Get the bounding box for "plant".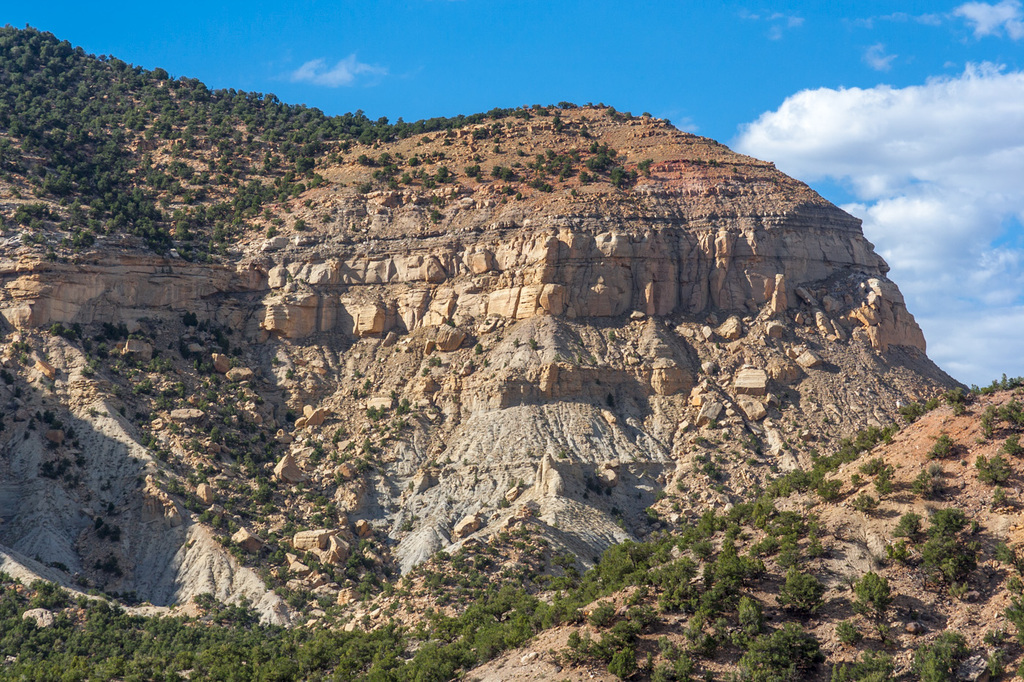
bbox=[586, 94, 606, 110].
